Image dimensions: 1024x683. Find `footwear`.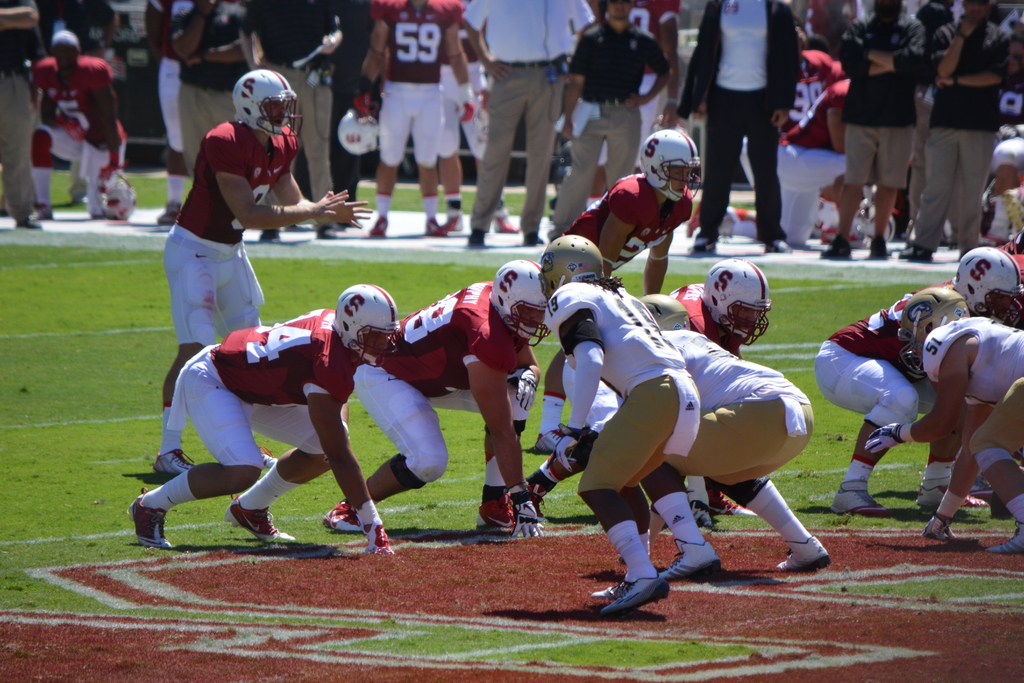
box(124, 490, 176, 553).
